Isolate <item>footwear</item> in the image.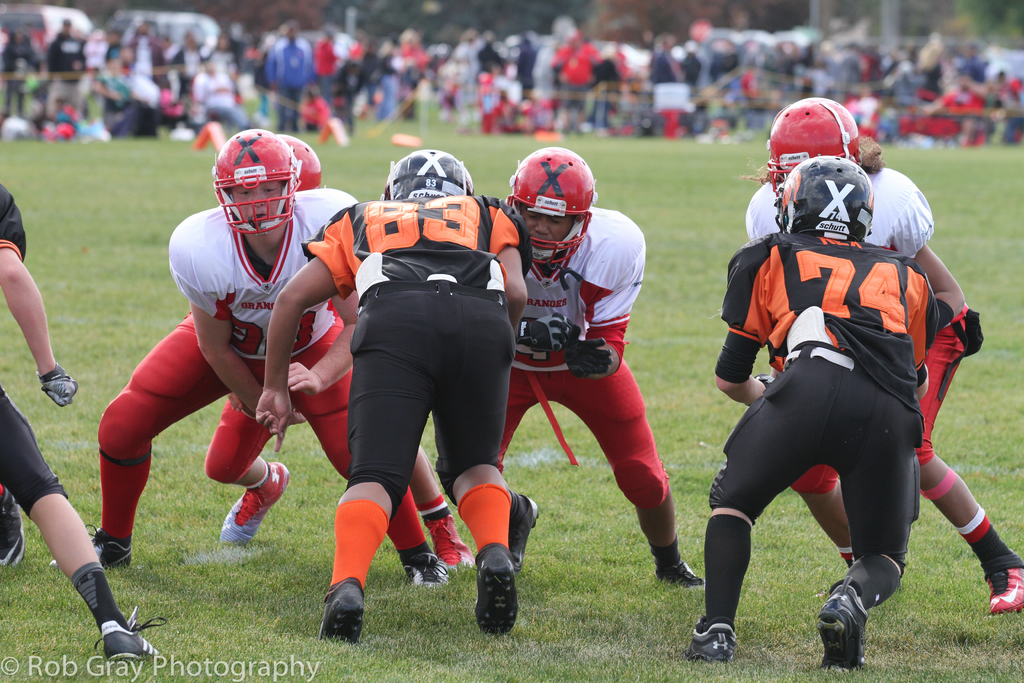
Isolated region: box(658, 559, 705, 591).
